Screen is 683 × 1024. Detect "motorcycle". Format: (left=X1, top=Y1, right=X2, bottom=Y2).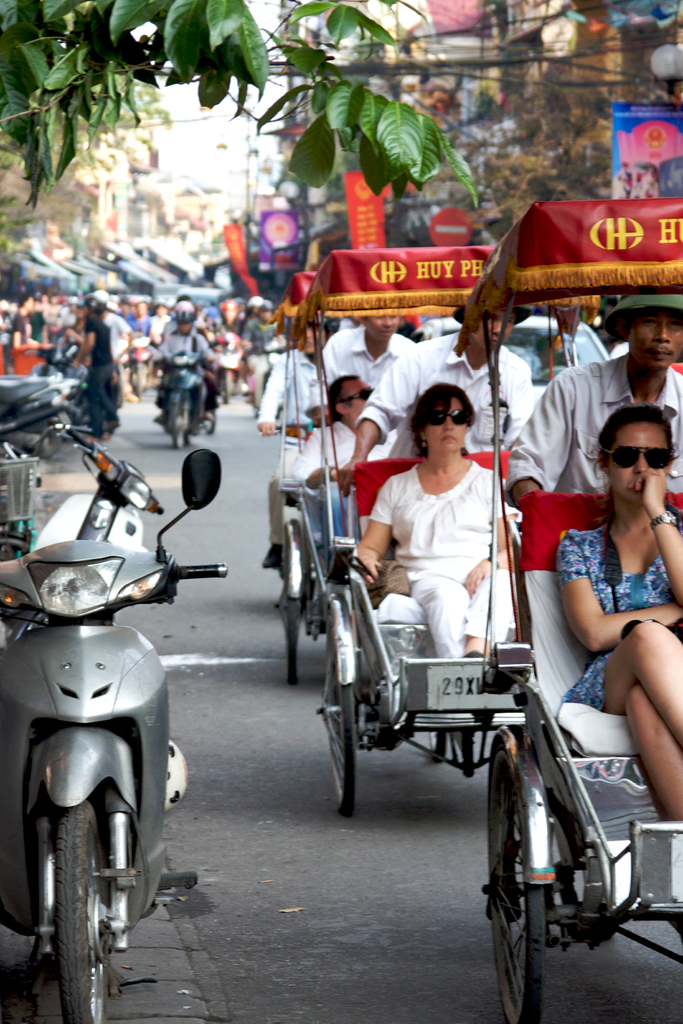
(left=33, top=420, right=166, bottom=555).
